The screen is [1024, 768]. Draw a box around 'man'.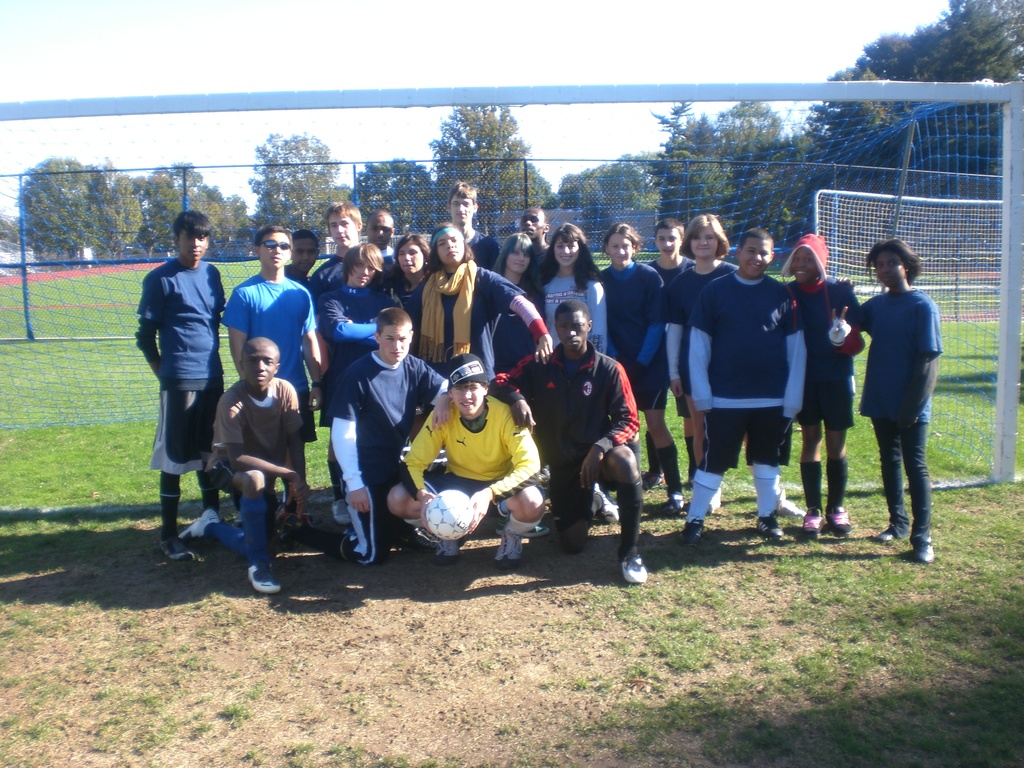
518/203/557/269.
